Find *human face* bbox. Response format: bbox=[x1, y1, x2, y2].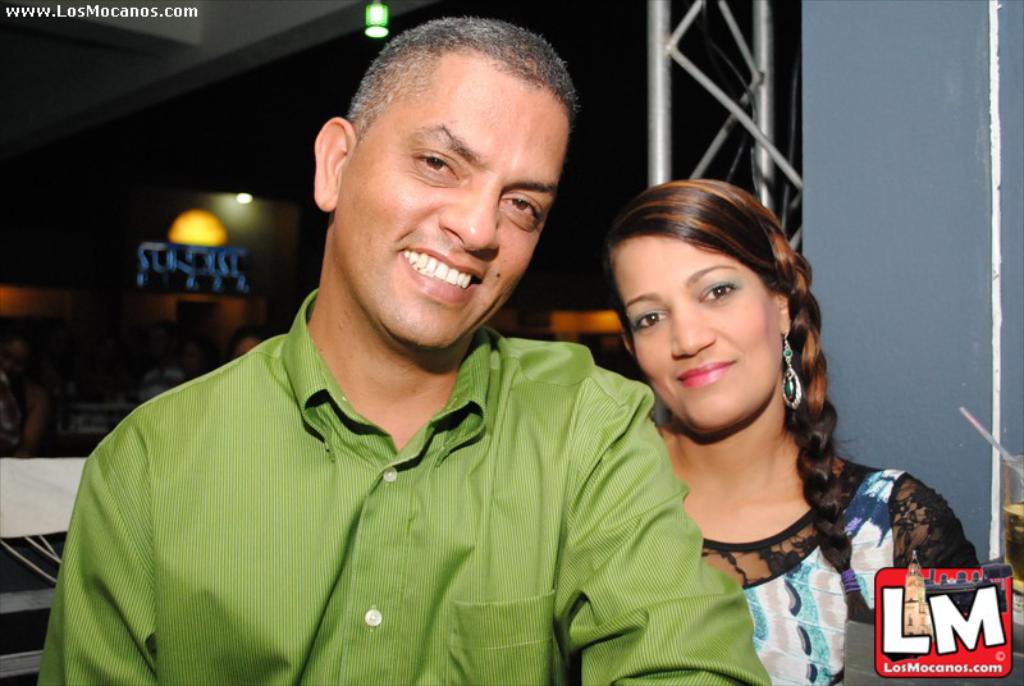
bbox=[333, 44, 570, 347].
